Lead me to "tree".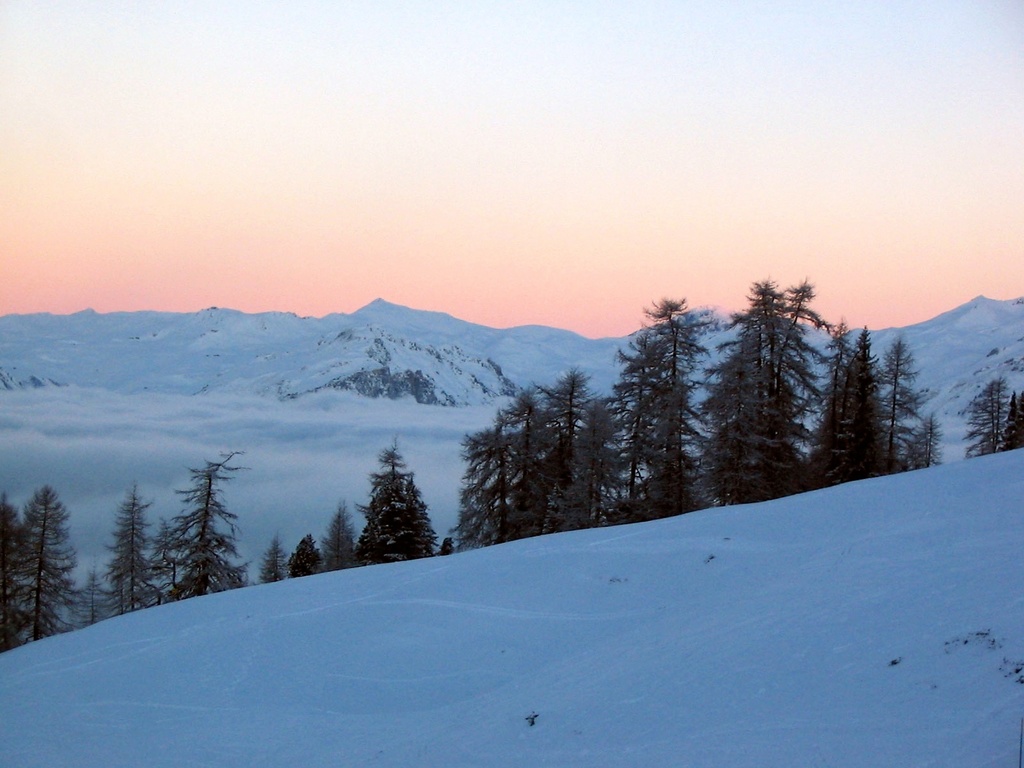
Lead to 157, 460, 237, 600.
